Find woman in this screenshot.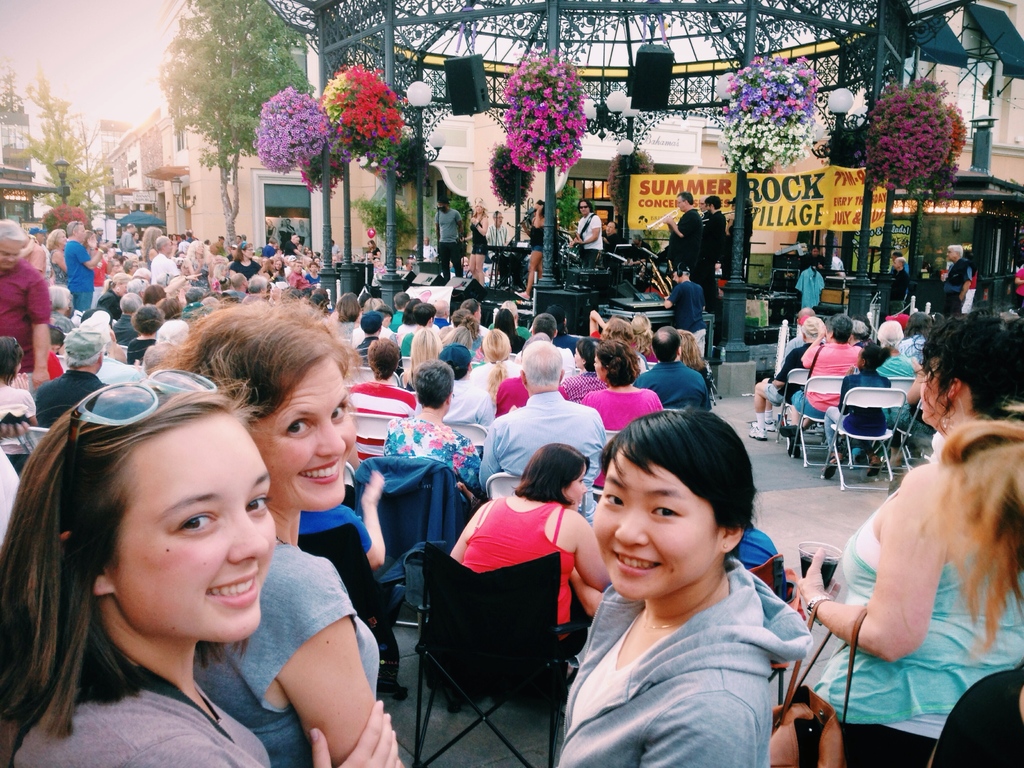
The bounding box for woman is x1=381 y1=356 x2=476 y2=503.
